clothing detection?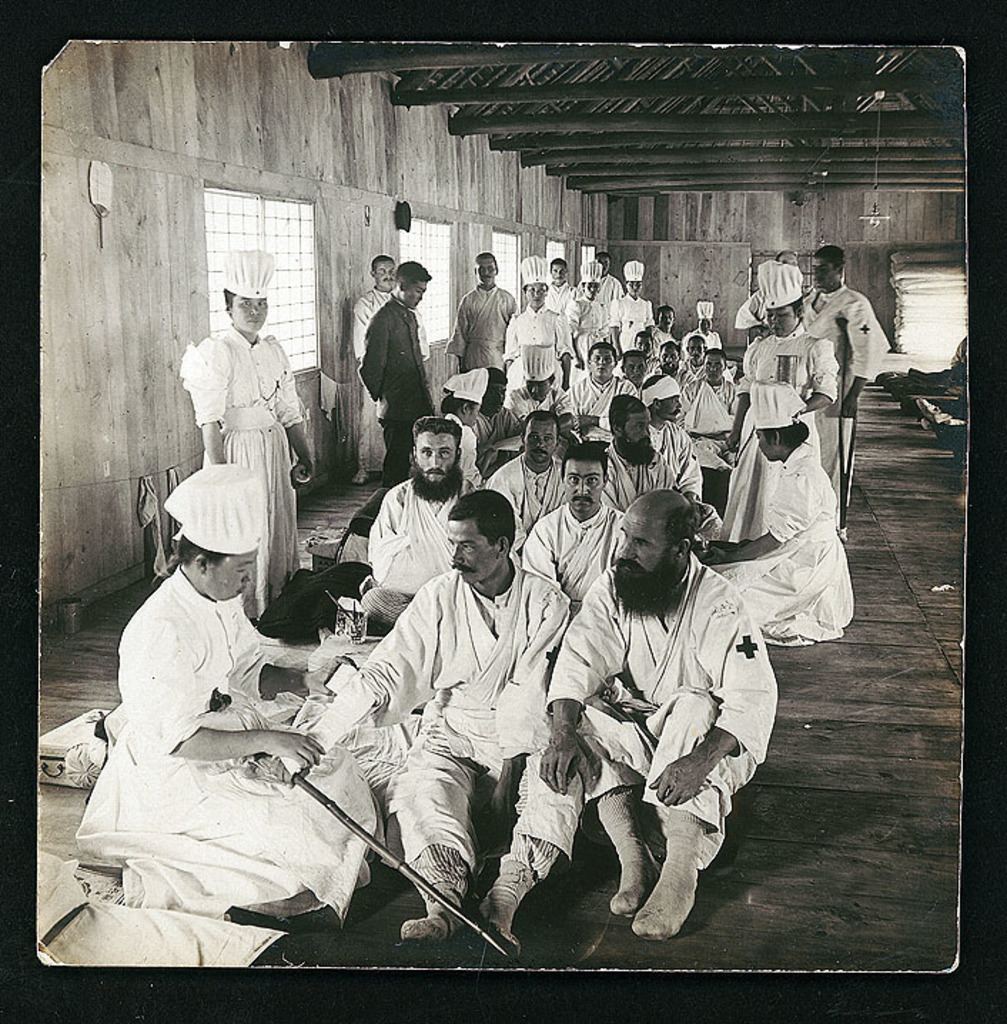
[626,378,645,404]
